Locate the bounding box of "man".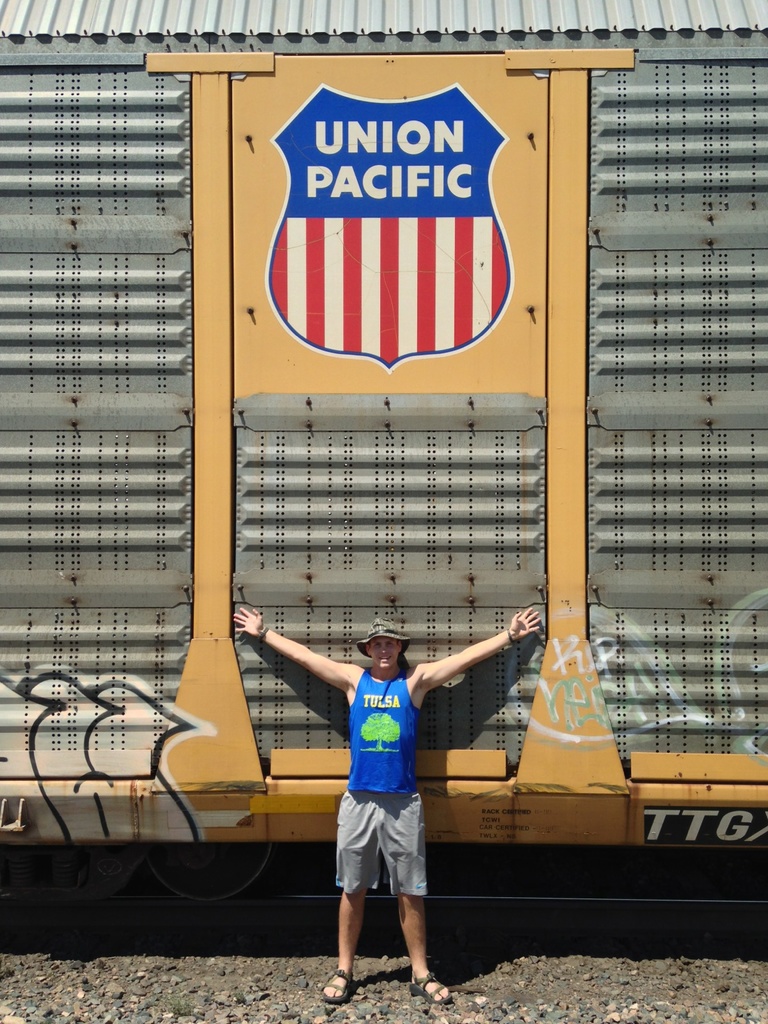
Bounding box: detection(278, 600, 486, 958).
